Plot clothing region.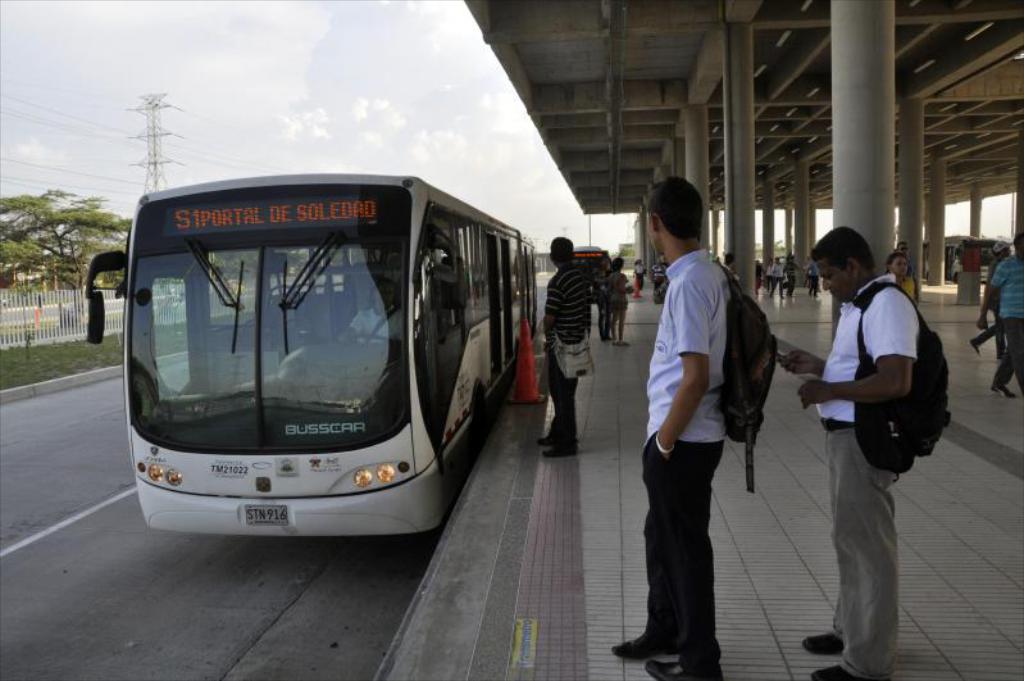
Plotted at rect(607, 267, 632, 318).
